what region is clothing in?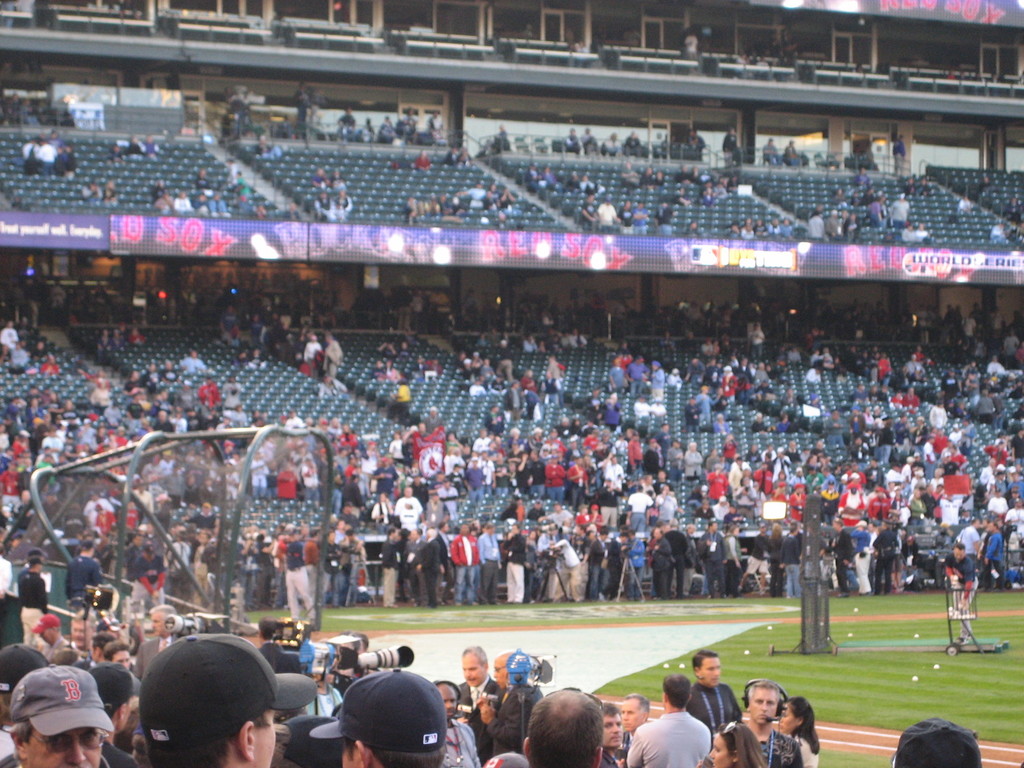
<bbox>750, 327, 763, 352</bbox>.
